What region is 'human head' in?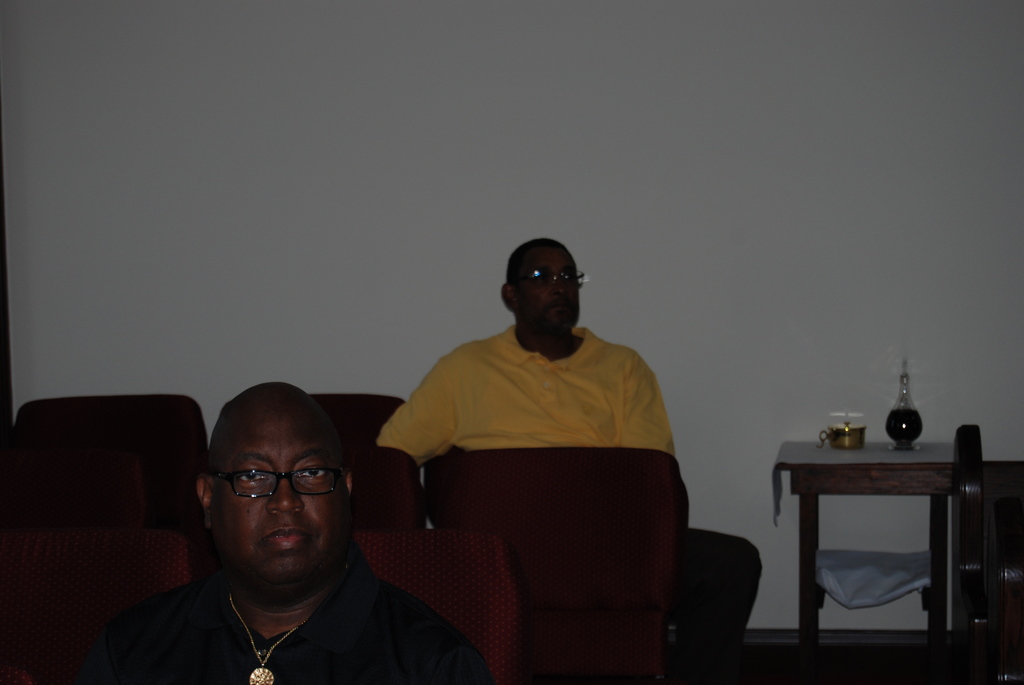
bbox(198, 398, 348, 579).
